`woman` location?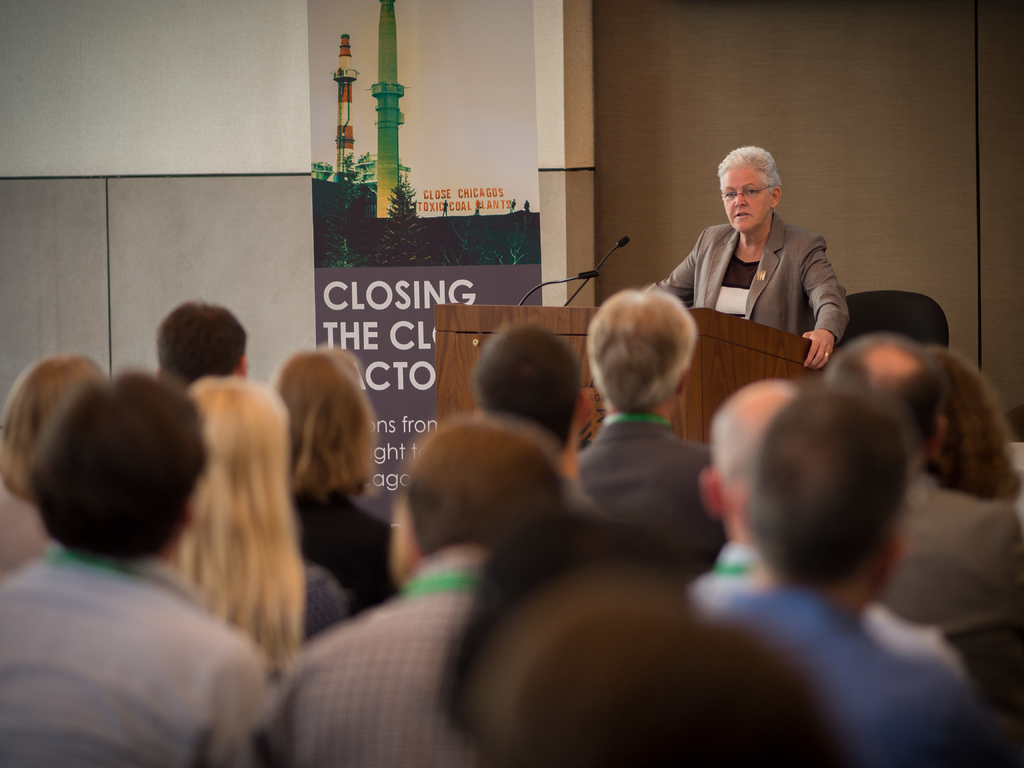
924, 346, 1023, 499
